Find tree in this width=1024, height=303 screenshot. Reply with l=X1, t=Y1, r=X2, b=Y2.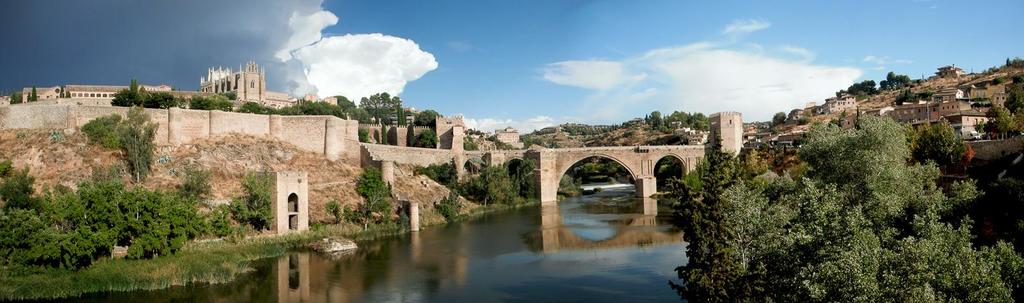
l=409, t=125, r=438, b=146.
